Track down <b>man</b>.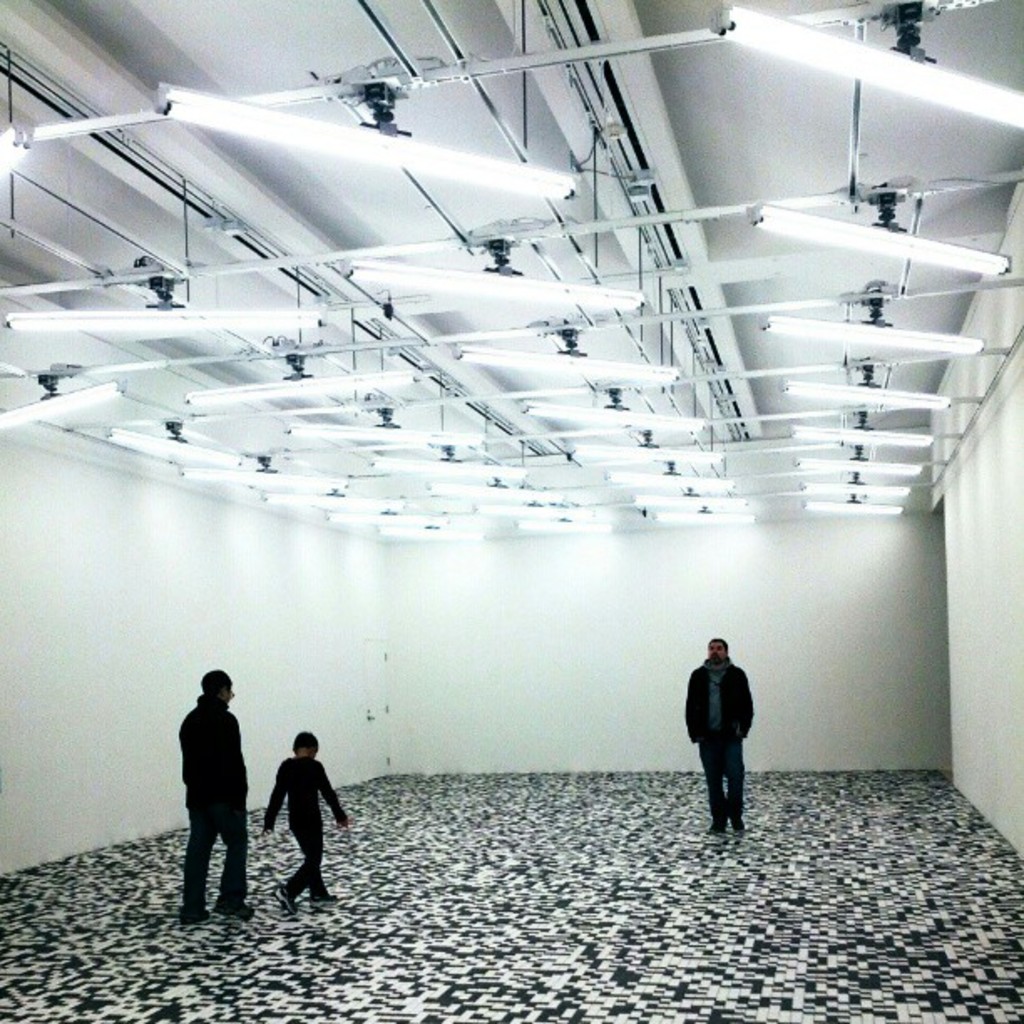
Tracked to BBox(169, 666, 241, 944).
